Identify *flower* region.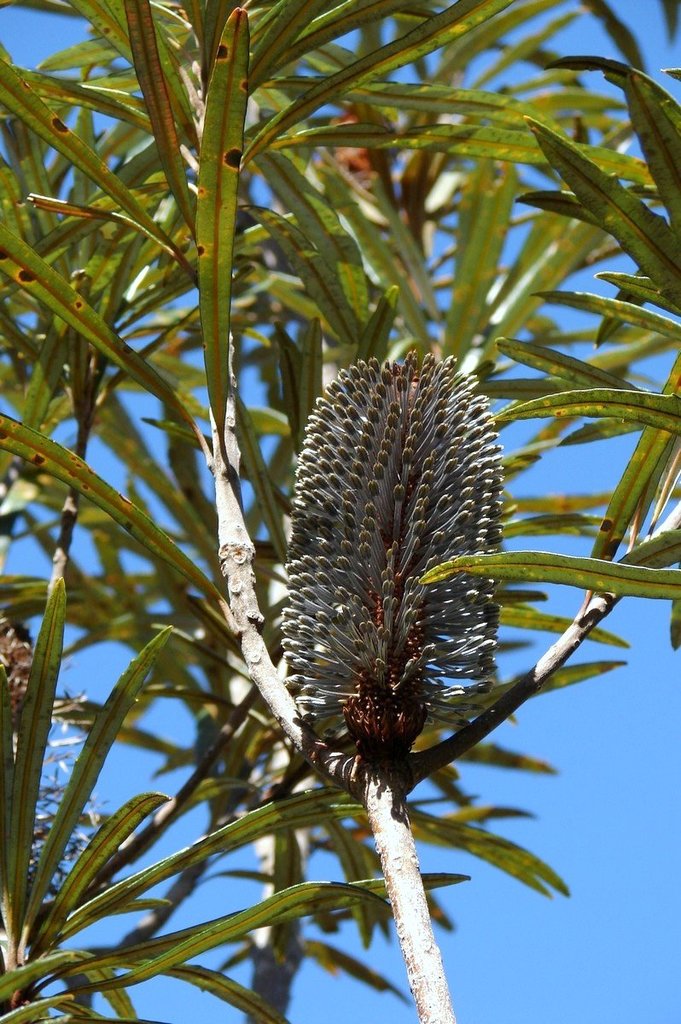
Region: (x1=256, y1=335, x2=514, y2=779).
